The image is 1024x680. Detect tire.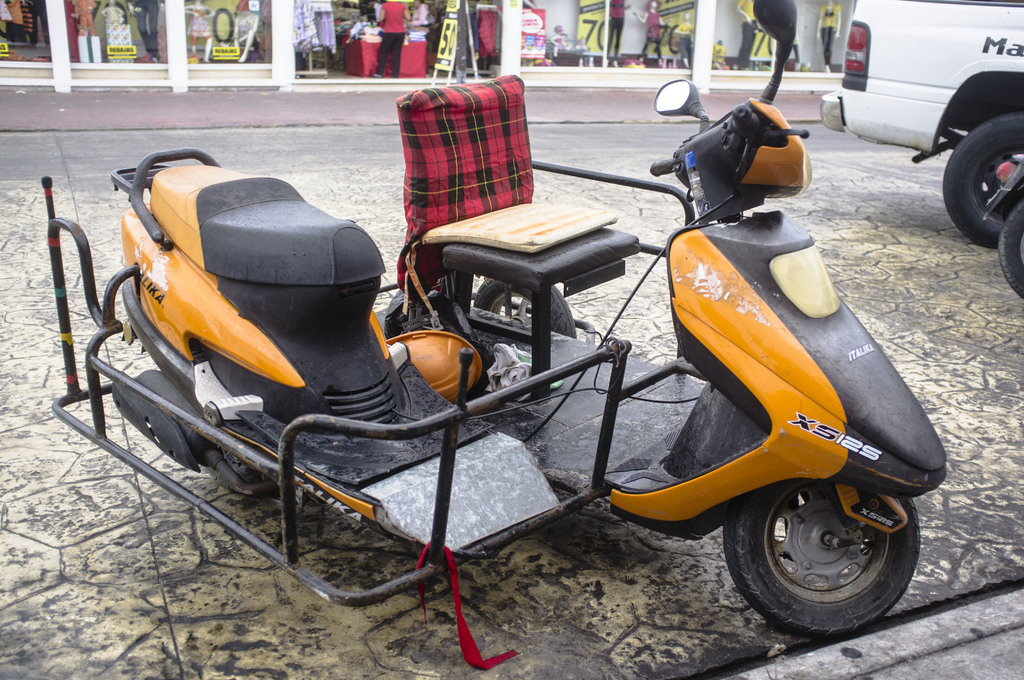
Detection: locate(944, 99, 1013, 227).
